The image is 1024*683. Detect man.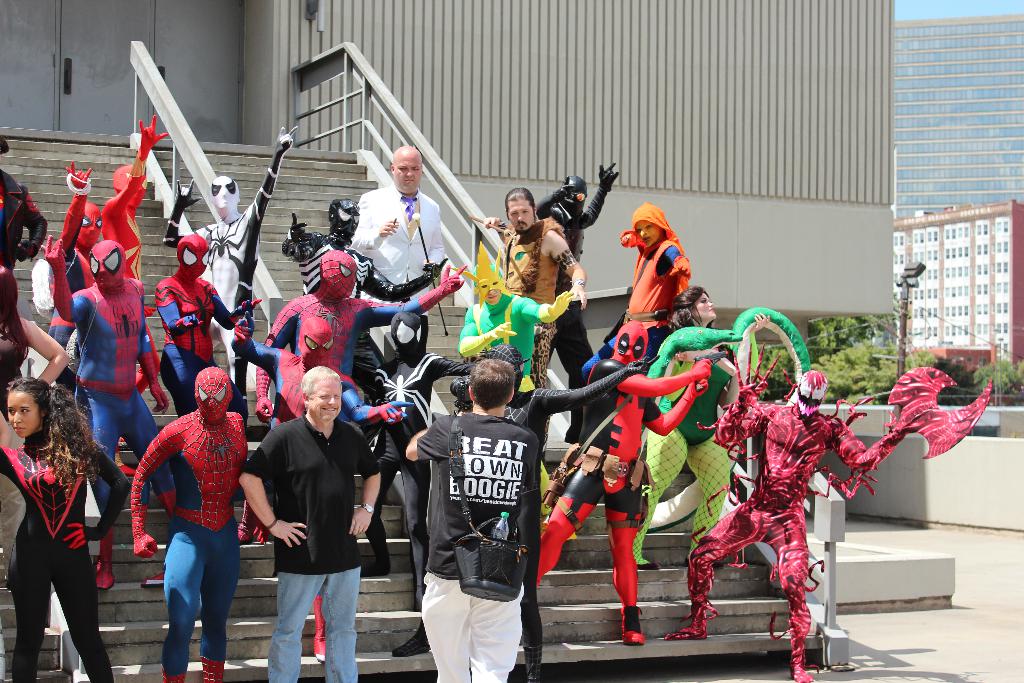
Detection: x1=348, y1=144, x2=444, y2=363.
